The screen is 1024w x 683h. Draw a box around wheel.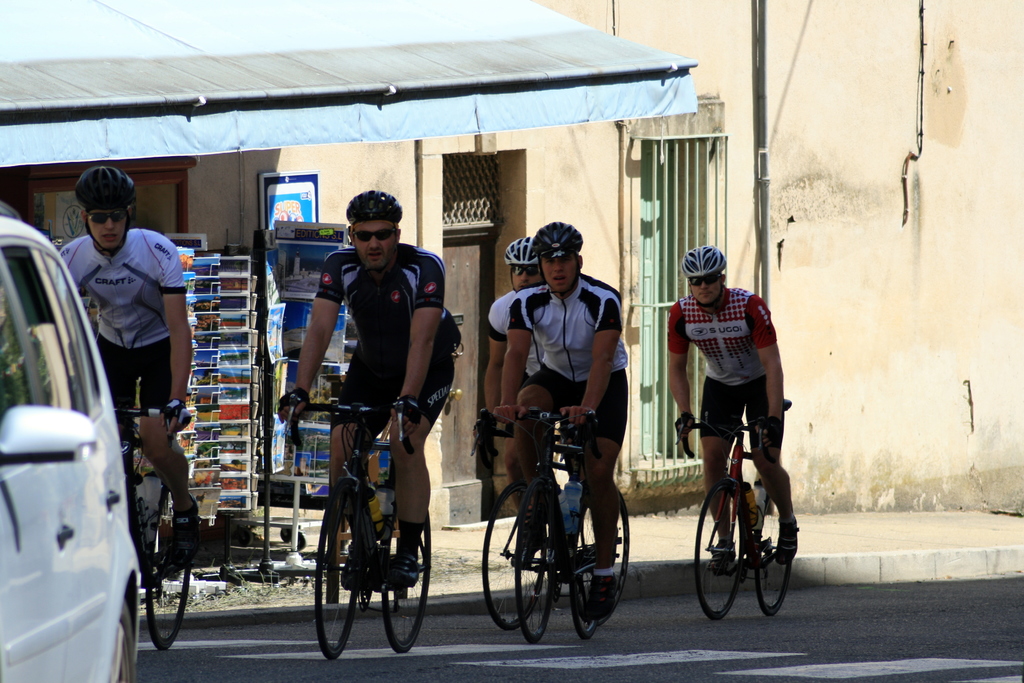
bbox=[283, 526, 295, 541].
